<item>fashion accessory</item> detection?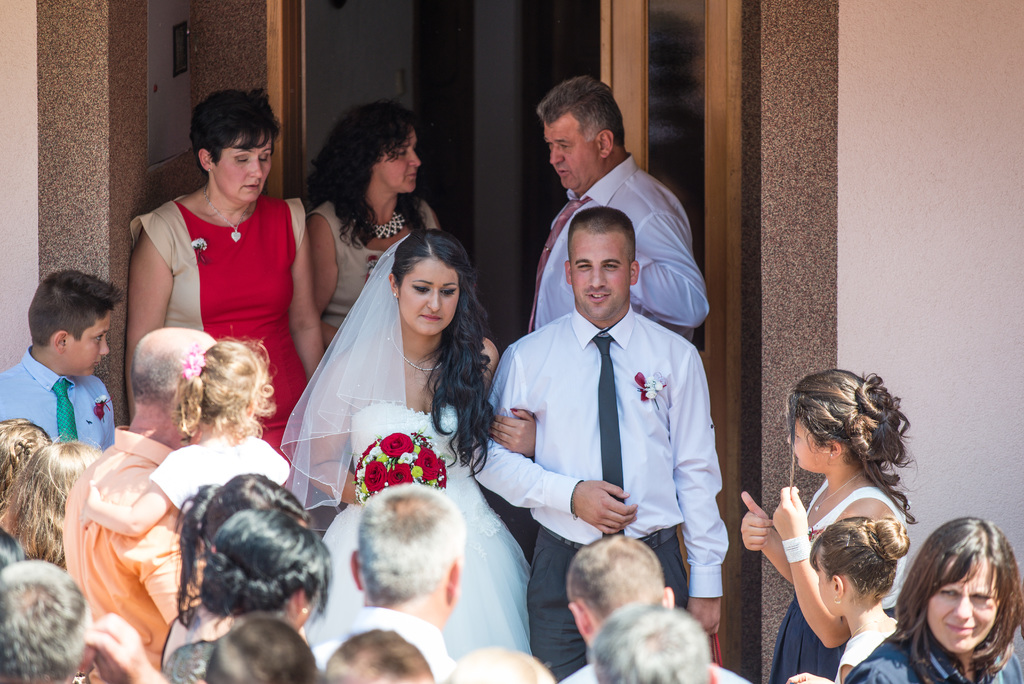
box=[829, 453, 833, 457]
